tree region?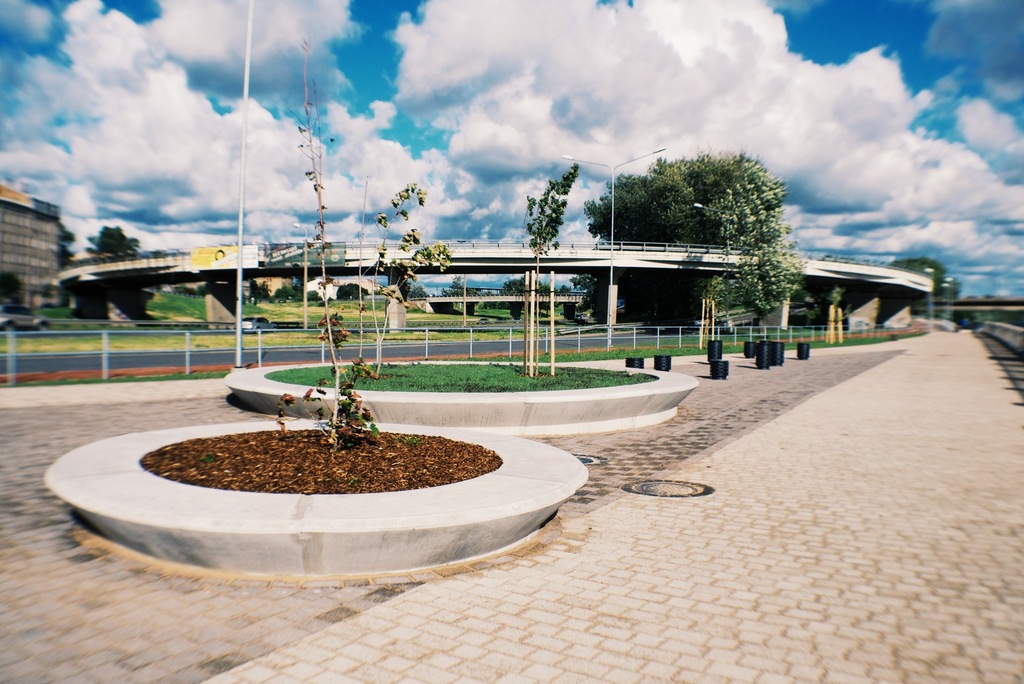
select_region(888, 255, 965, 299)
